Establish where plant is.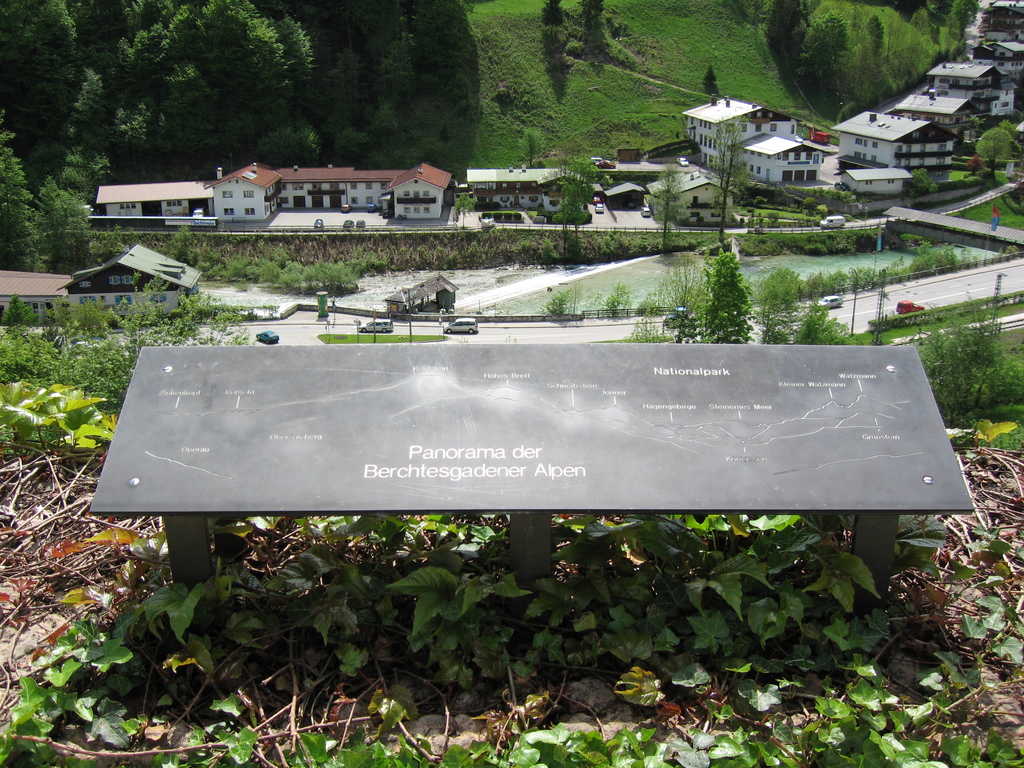
Established at bbox=[801, 264, 829, 302].
